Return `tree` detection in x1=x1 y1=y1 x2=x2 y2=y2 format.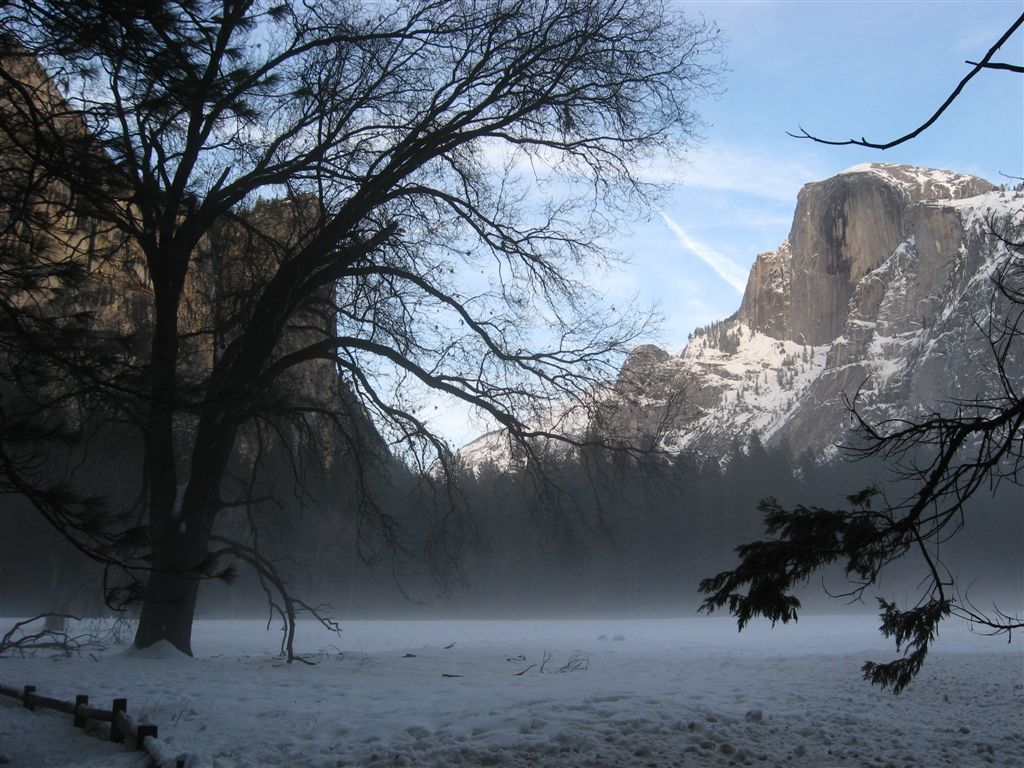
x1=0 y1=1 x2=735 y2=672.
